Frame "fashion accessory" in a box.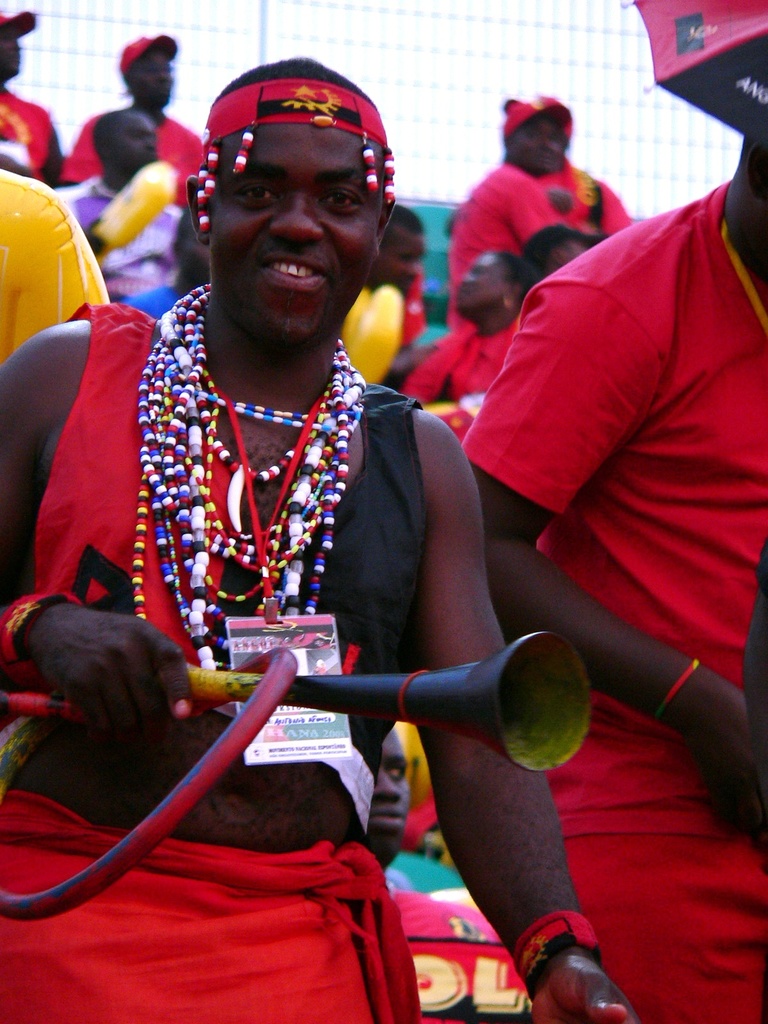
0/4/40/40.
